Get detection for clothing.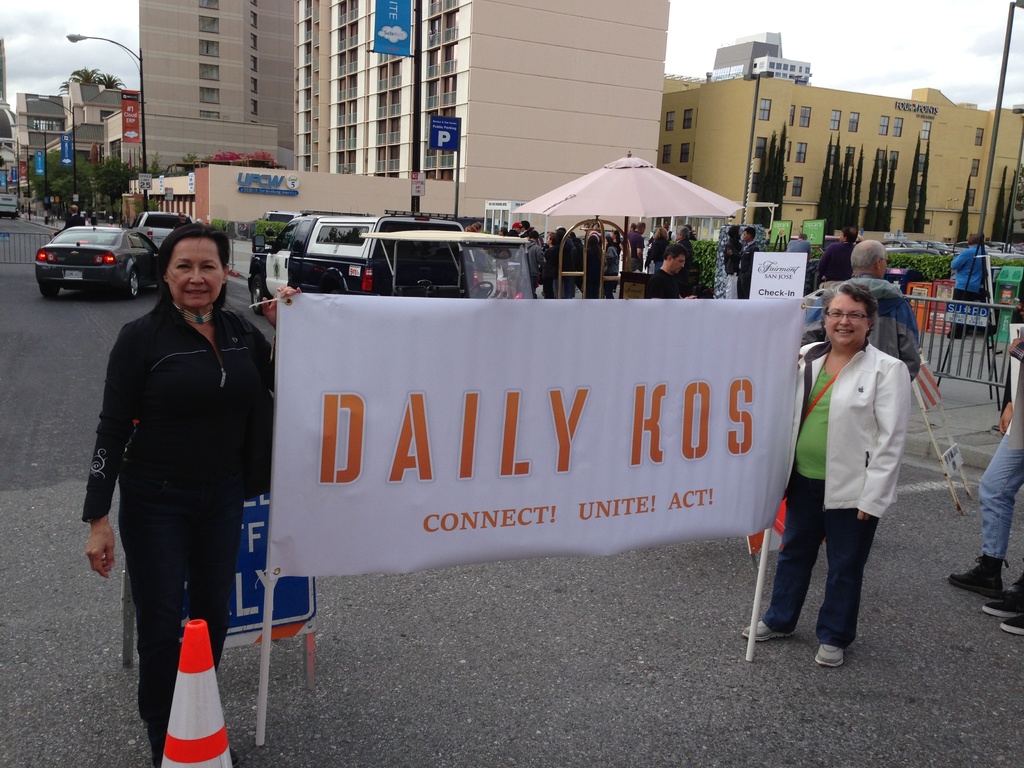
Detection: BBox(515, 244, 547, 292).
